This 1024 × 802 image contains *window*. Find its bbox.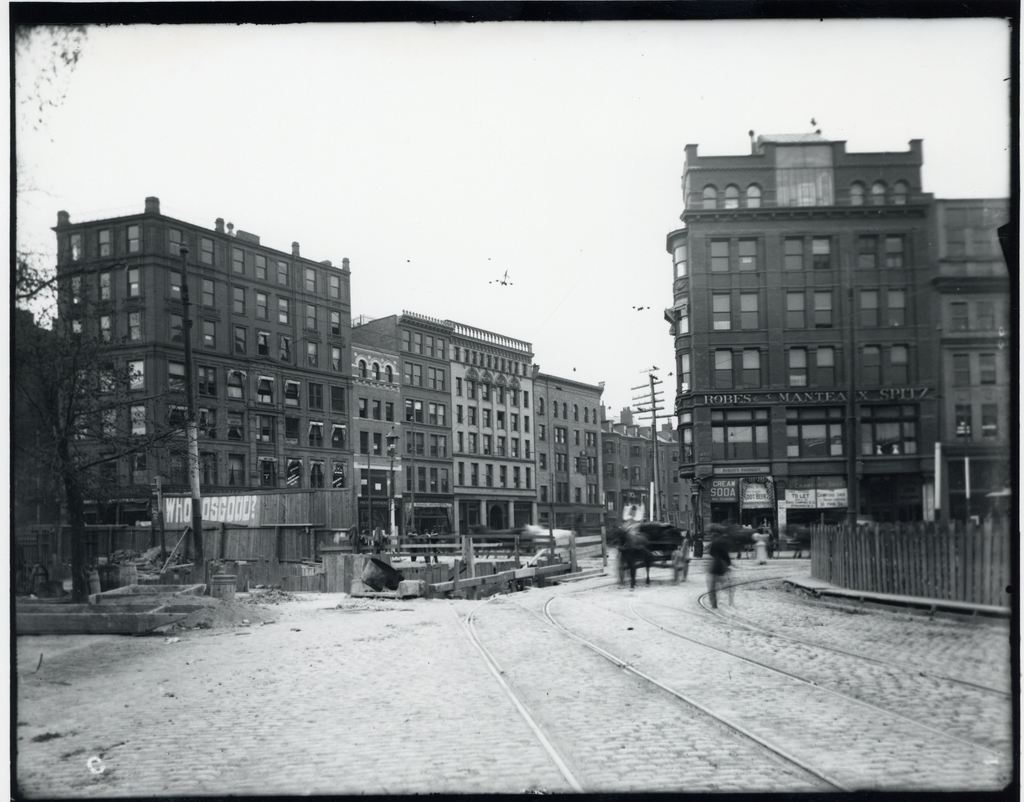
rect(307, 306, 321, 331).
